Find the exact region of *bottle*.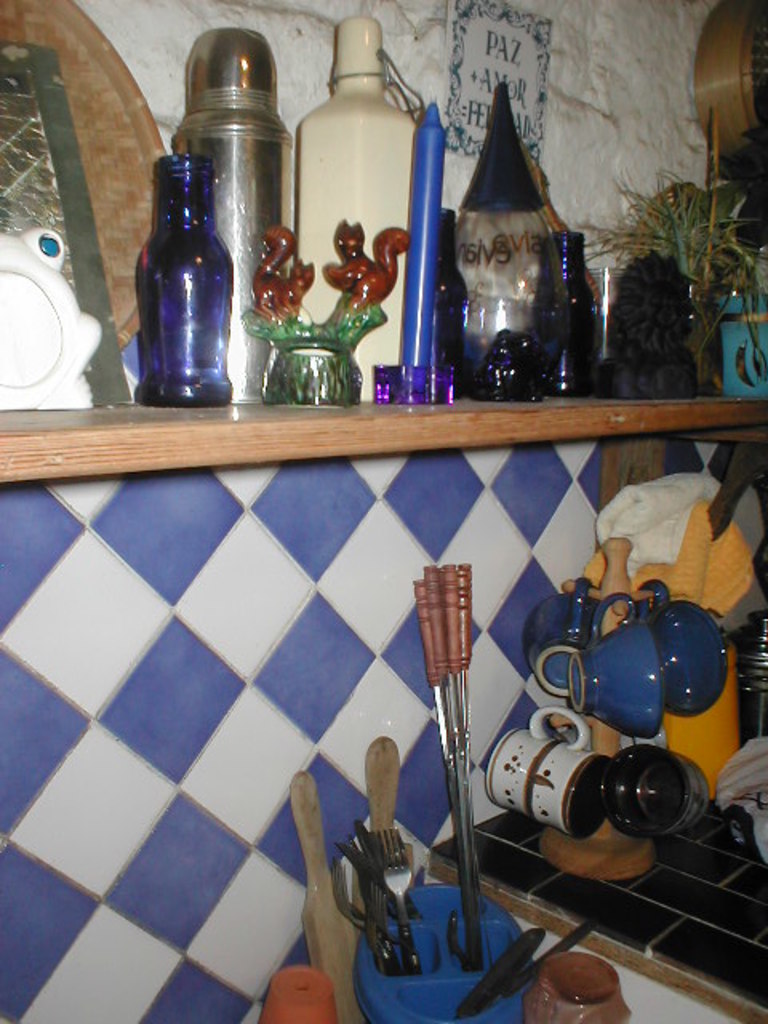
Exact region: pyautogui.locateOnScreen(541, 242, 608, 403).
